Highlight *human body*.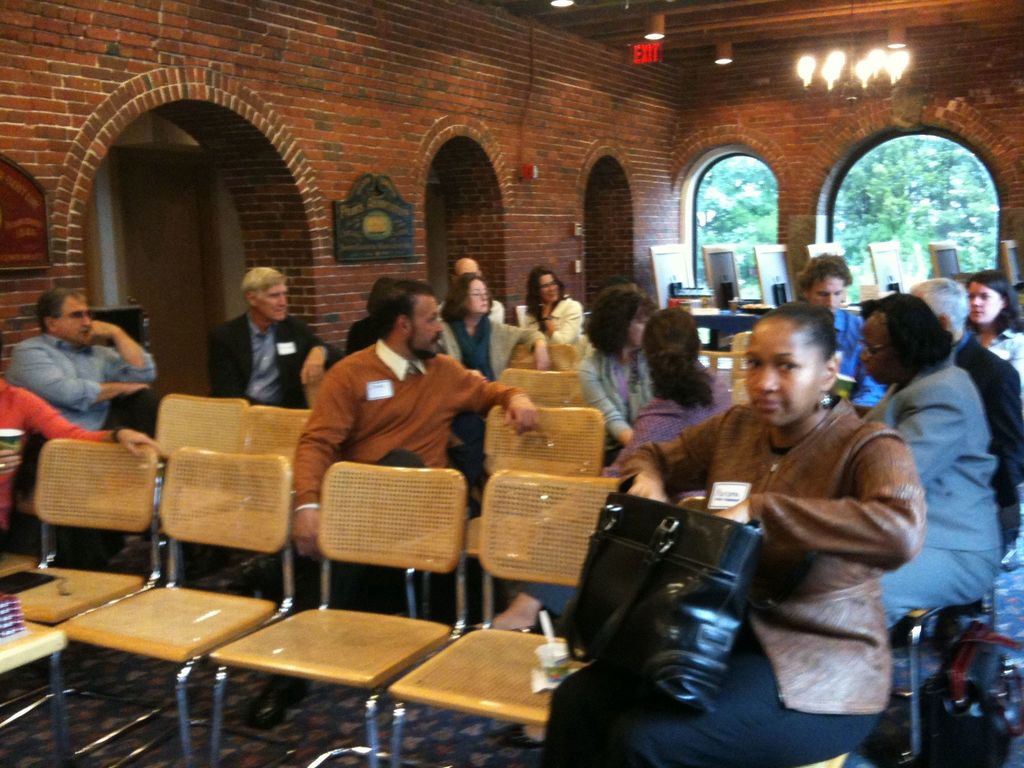
Highlighted region: crop(909, 273, 1023, 543).
